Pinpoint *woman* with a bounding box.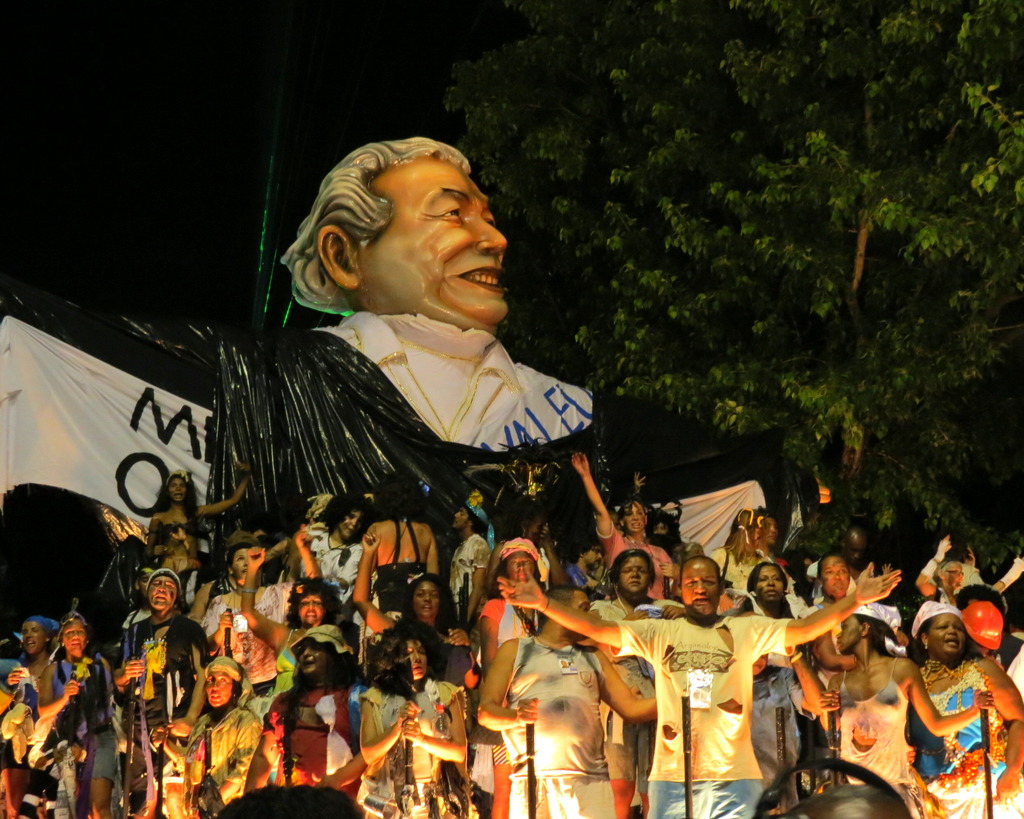
195:544:289:704.
